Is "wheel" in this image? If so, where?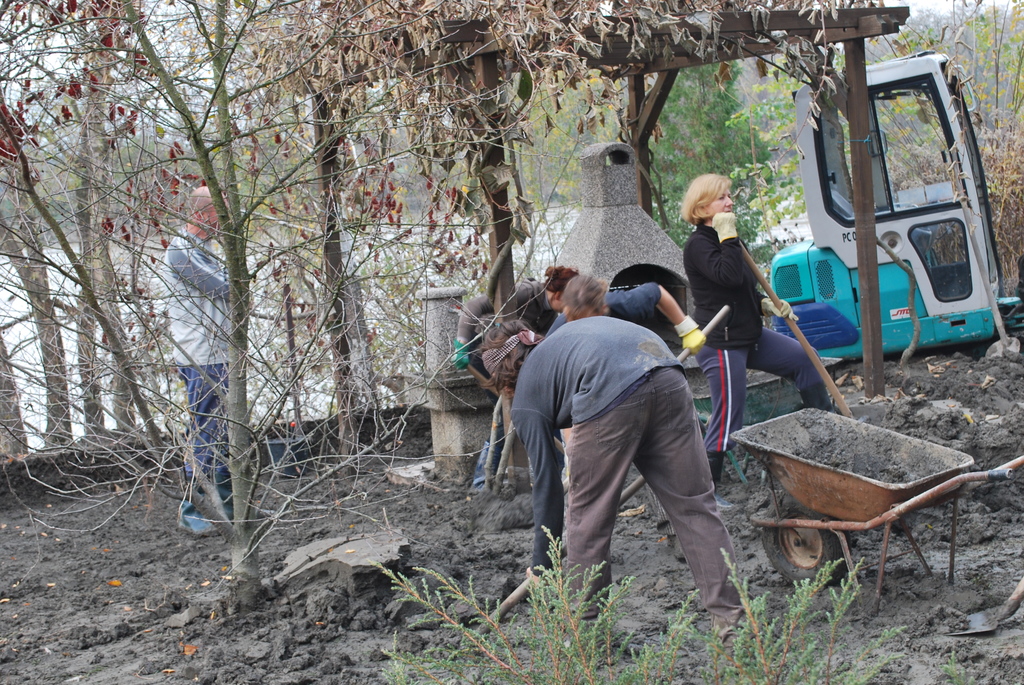
Yes, at locate(766, 488, 847, 580).
